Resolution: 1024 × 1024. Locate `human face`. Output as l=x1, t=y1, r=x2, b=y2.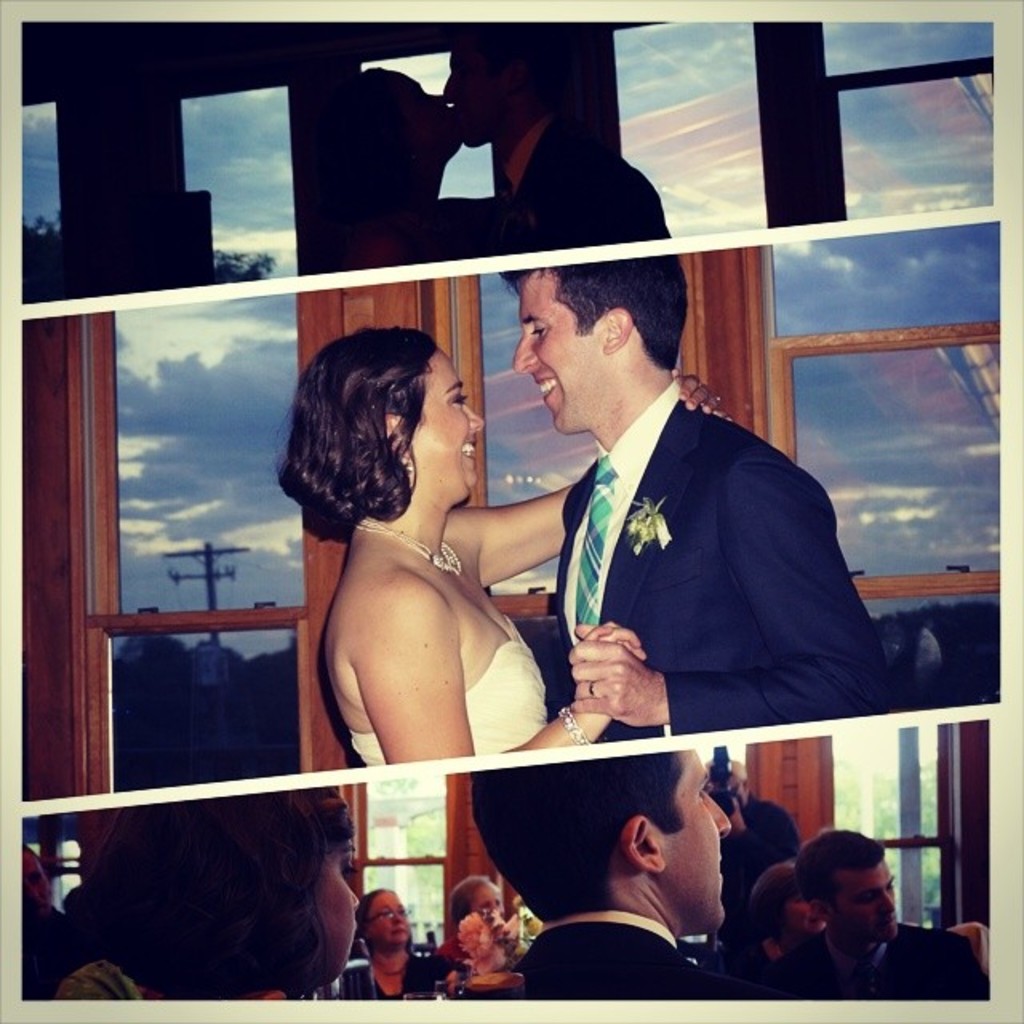
l=778, t=880, r=814, b=930.
